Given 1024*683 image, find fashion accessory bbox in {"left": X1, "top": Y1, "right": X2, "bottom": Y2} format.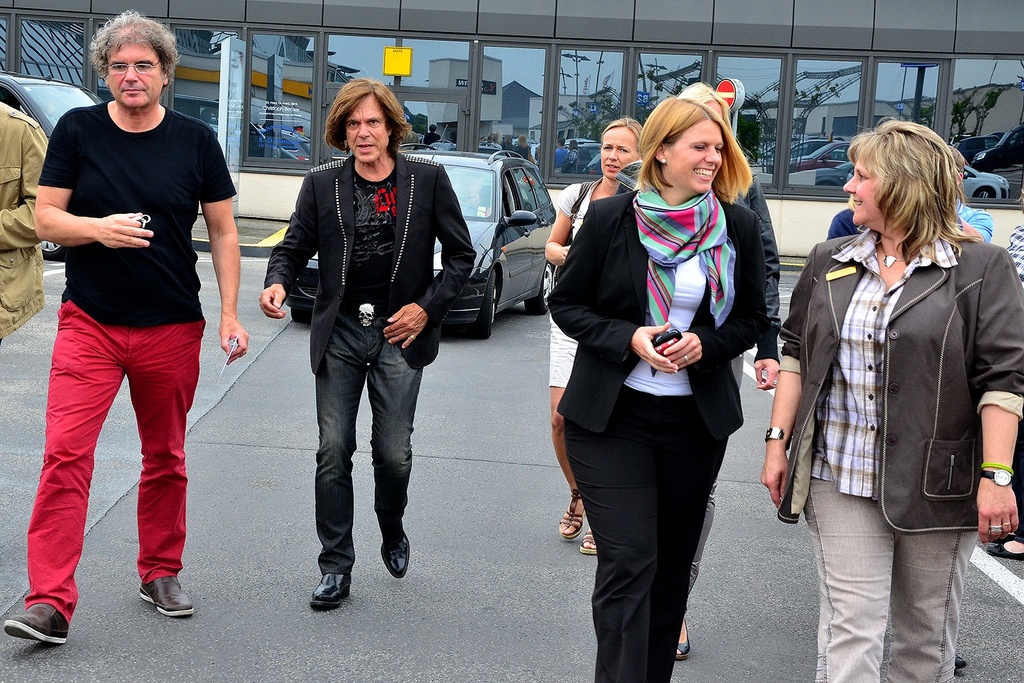
{"left": 772, "top": 379, "right": 778, "bottom": 387}.
